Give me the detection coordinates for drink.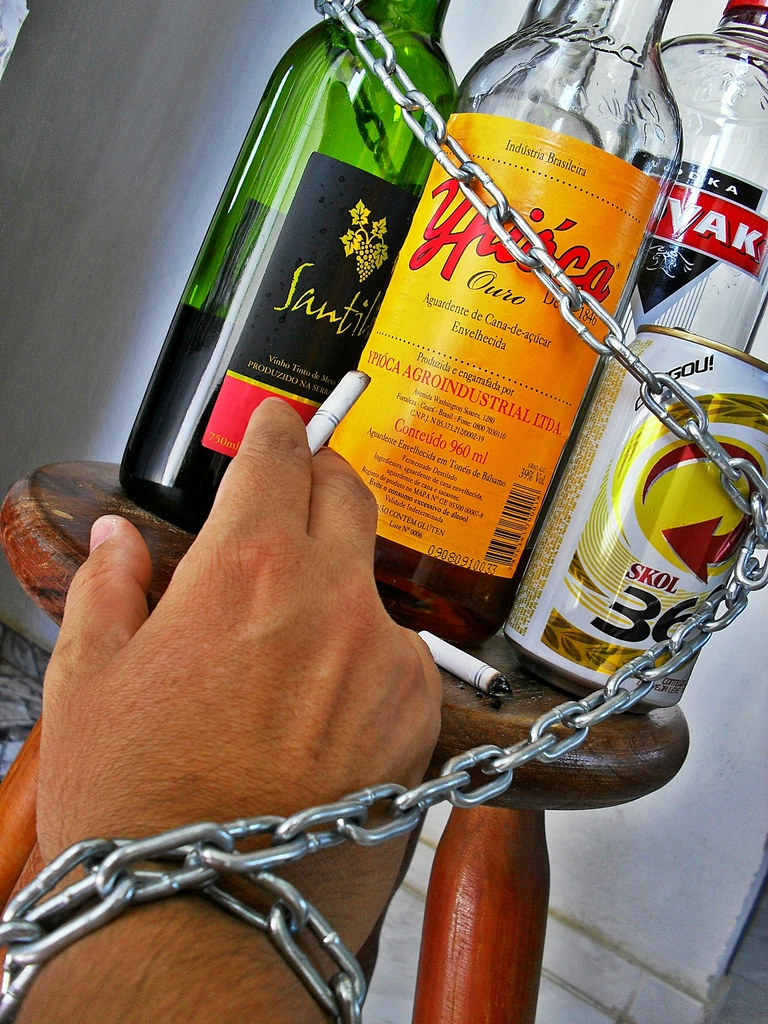
detection(377, 534, 534, 644).
